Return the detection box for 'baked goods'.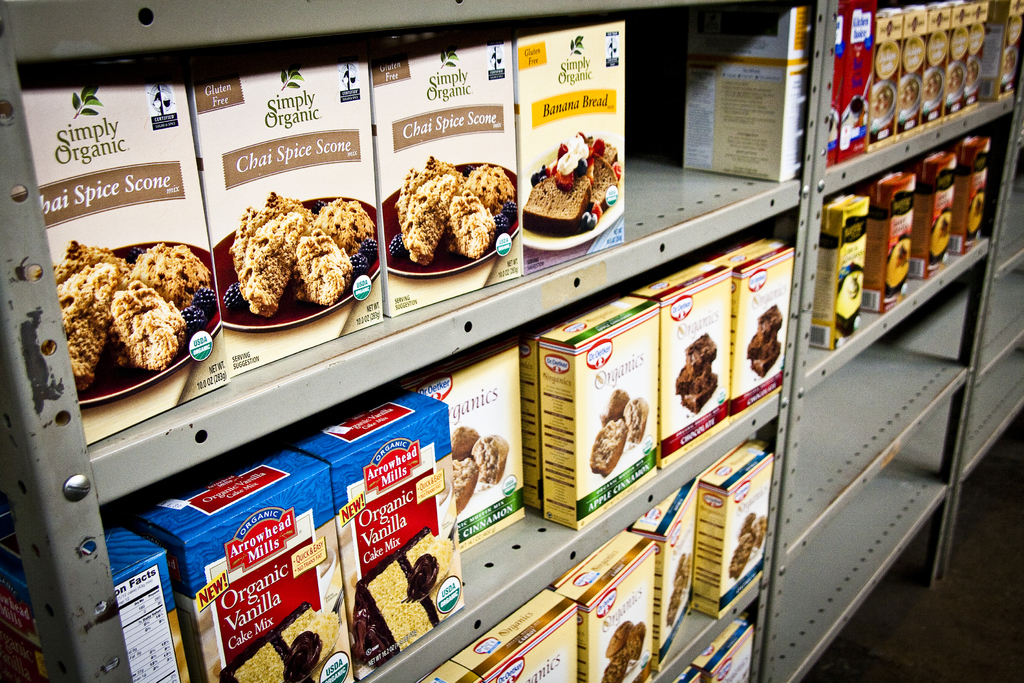
locate(590, 415, 626, 479).
